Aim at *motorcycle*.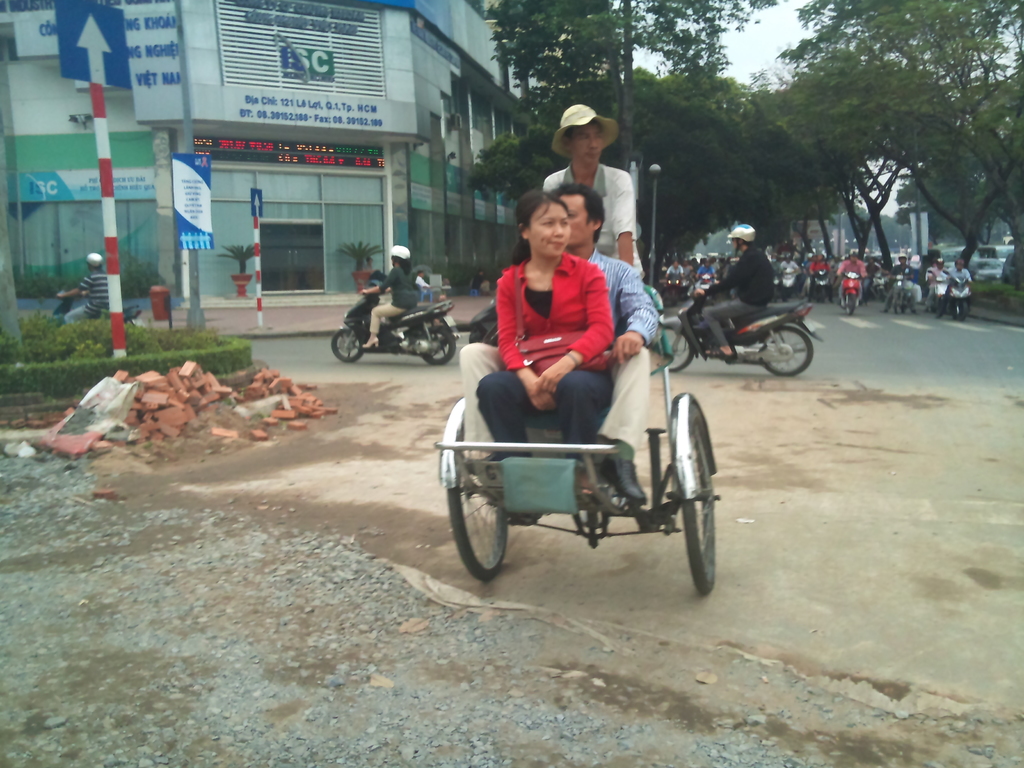
Aimed at select_region(949, 273, 976, 316).
